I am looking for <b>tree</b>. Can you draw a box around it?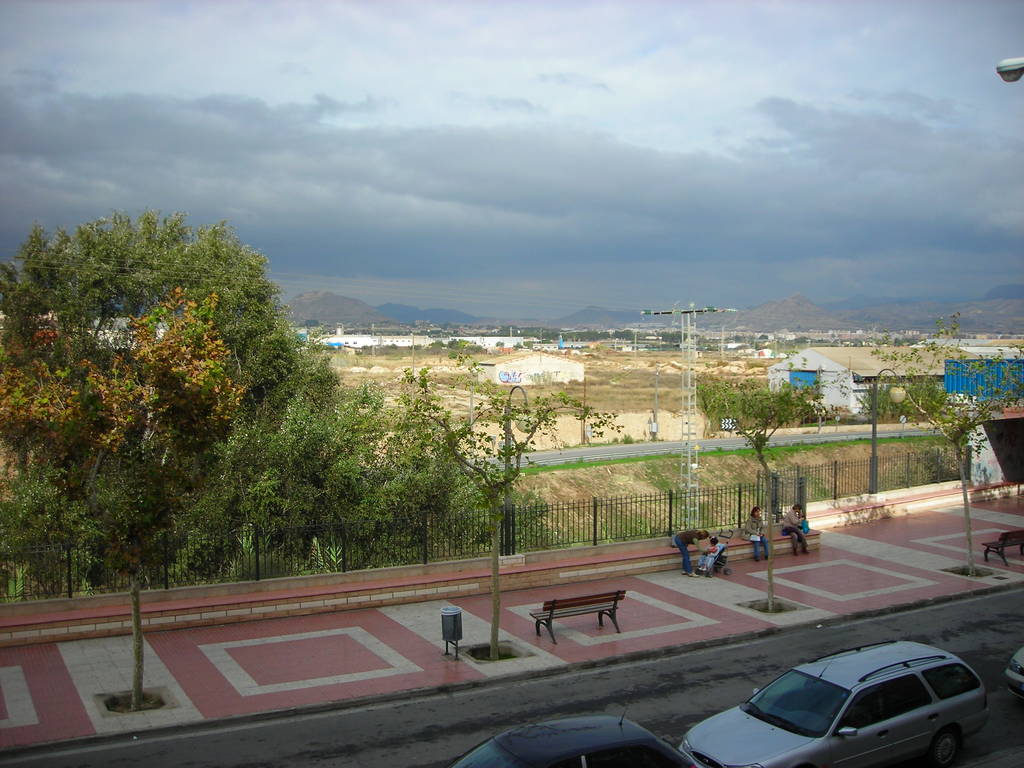
Sure, the bounding box is {"x1": 868, "y1": 368, "x2": 996, "y2": 467}.
